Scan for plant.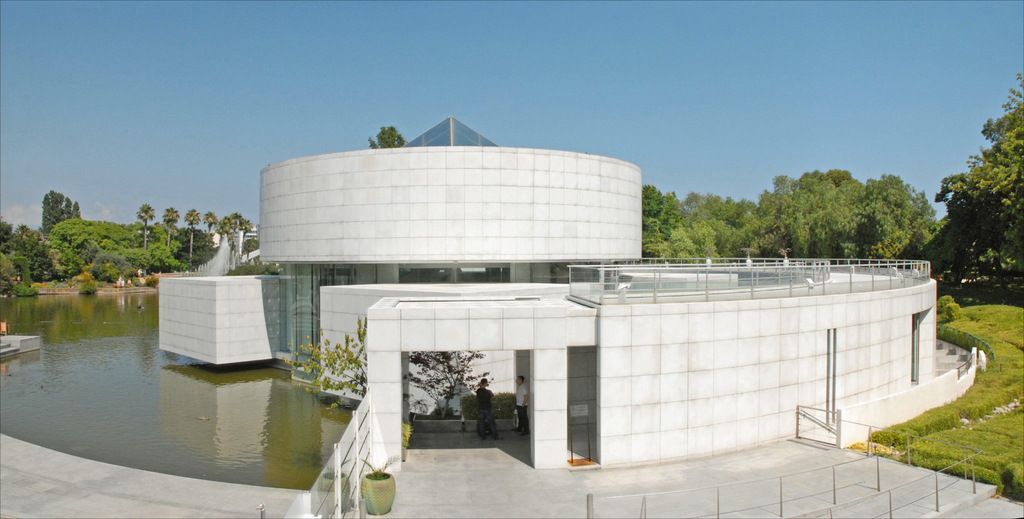
Scan result: rect(354, 453, 403, 474).
